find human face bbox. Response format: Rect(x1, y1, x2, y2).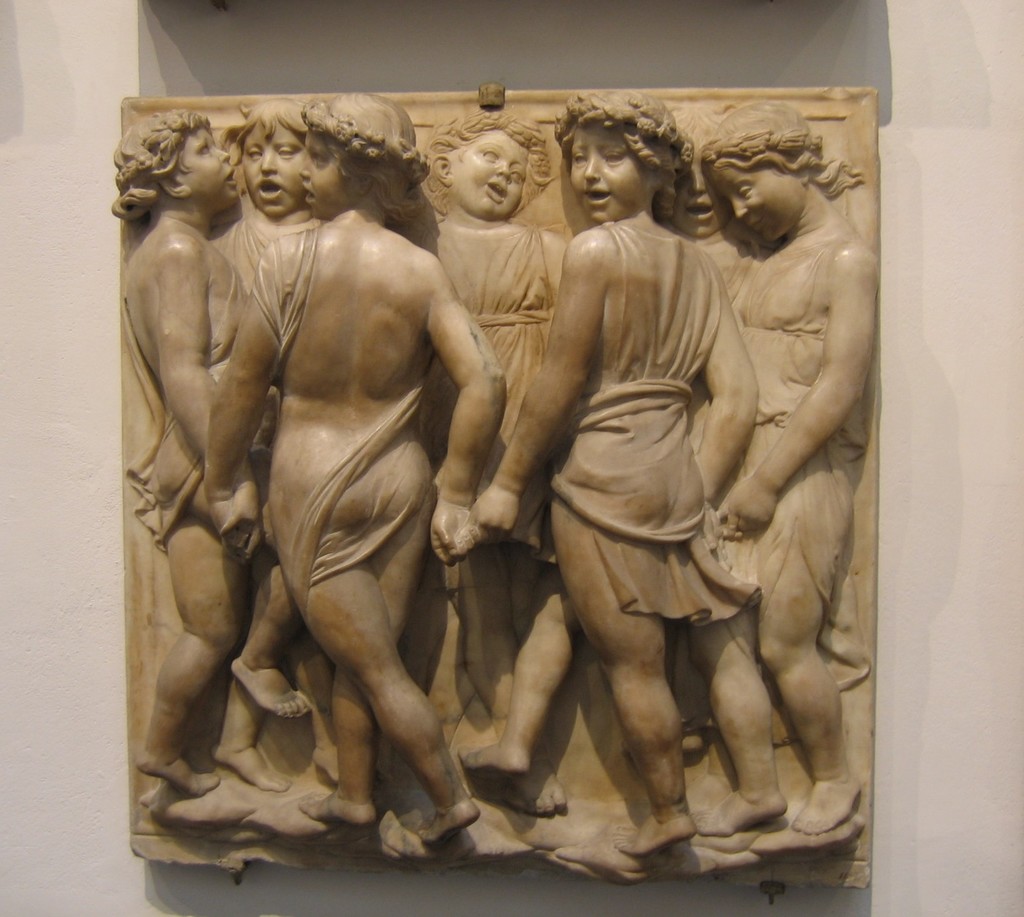
Rect(177, 131, 239, 204).
